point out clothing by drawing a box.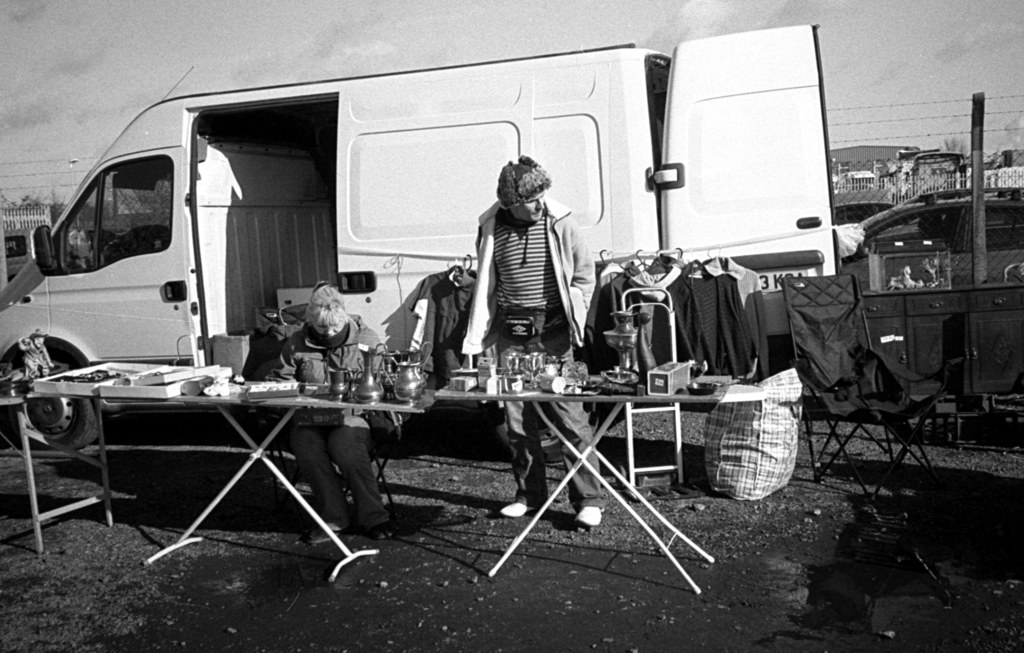
(left=267, top=315, right=388, bottom=533).
